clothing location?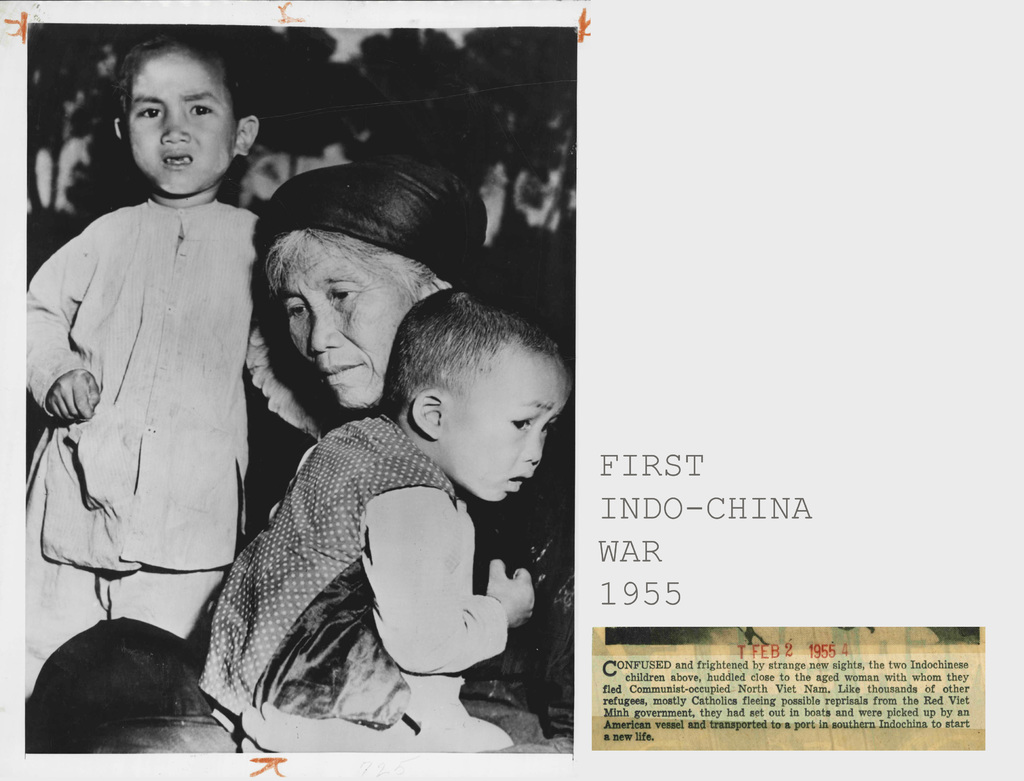
<bbox>189, 413, 506, 726</bbox>
